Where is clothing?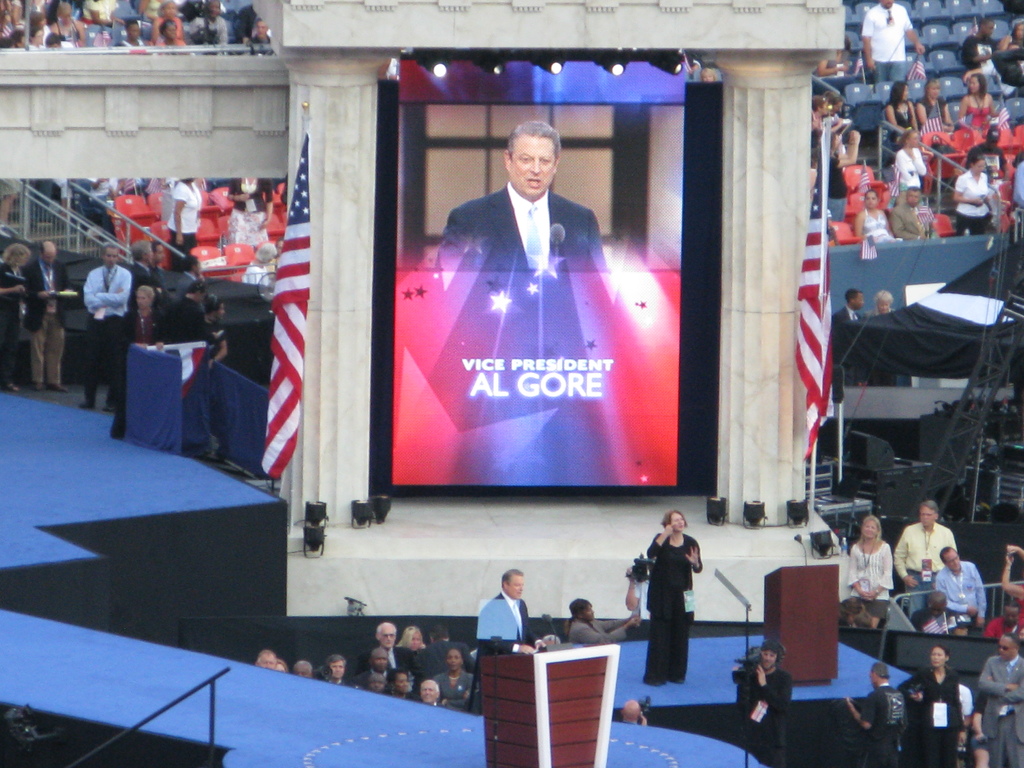
crop(848, 552, 893, 630).
